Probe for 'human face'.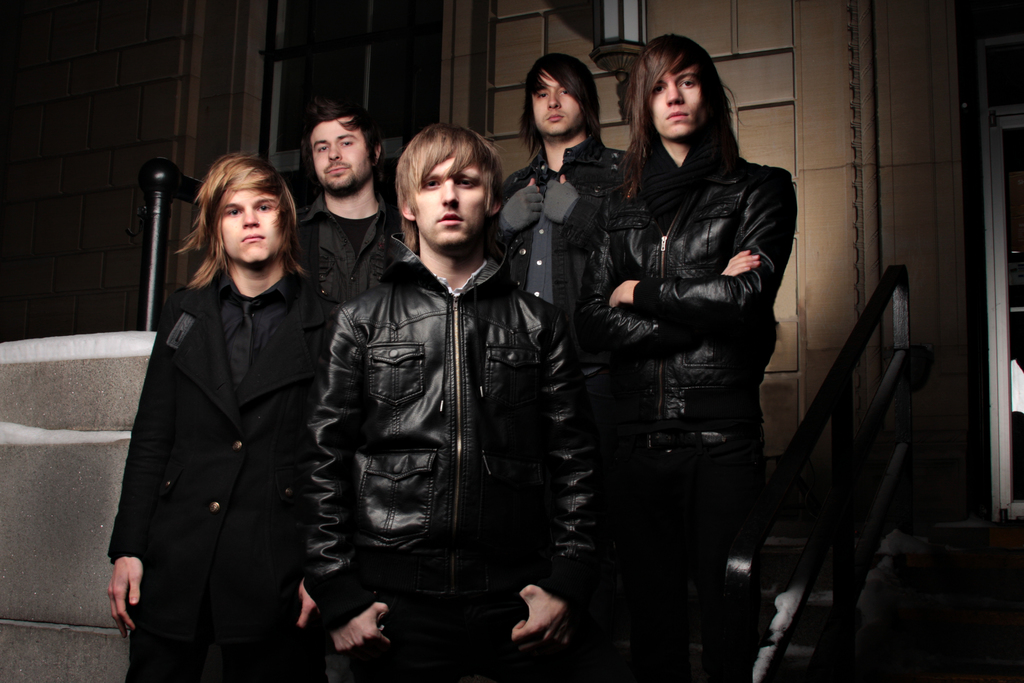
Probe result: detection(646, 69, 703, 136).
